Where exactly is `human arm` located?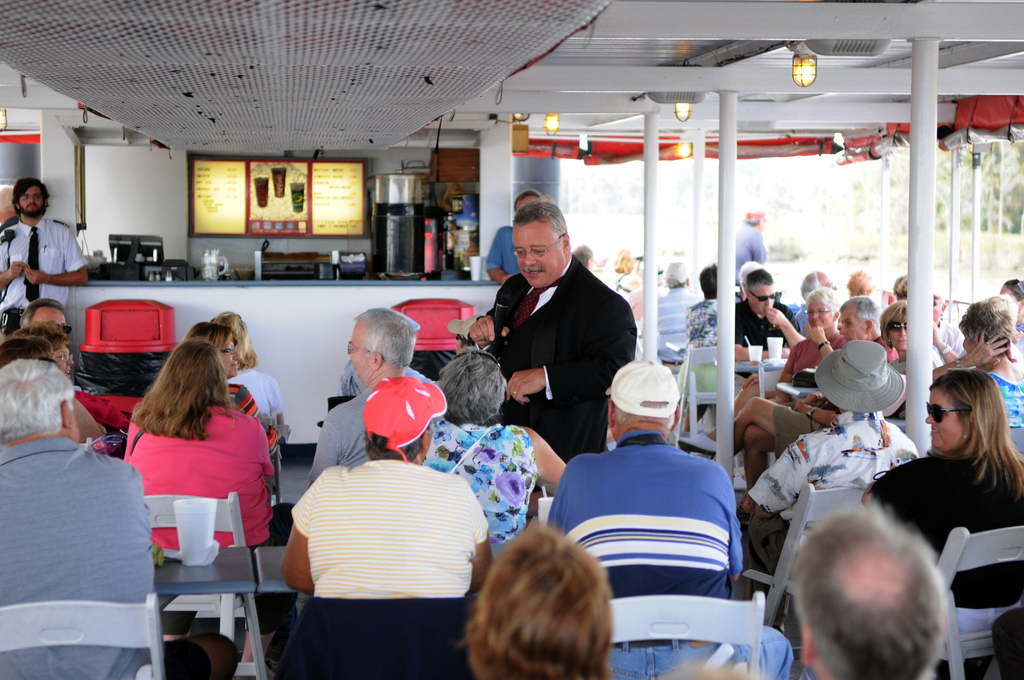
Its bounding box is [499, 303, 631, 390].
